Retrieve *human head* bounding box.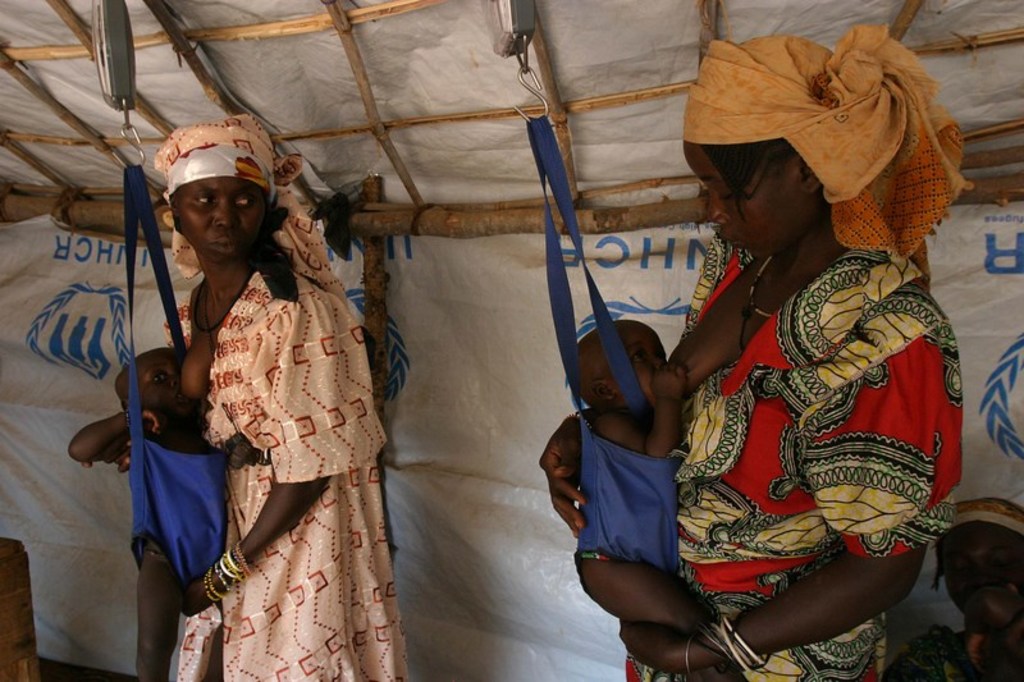
Bounding box: bbox=[680, 36, 879, 262].
